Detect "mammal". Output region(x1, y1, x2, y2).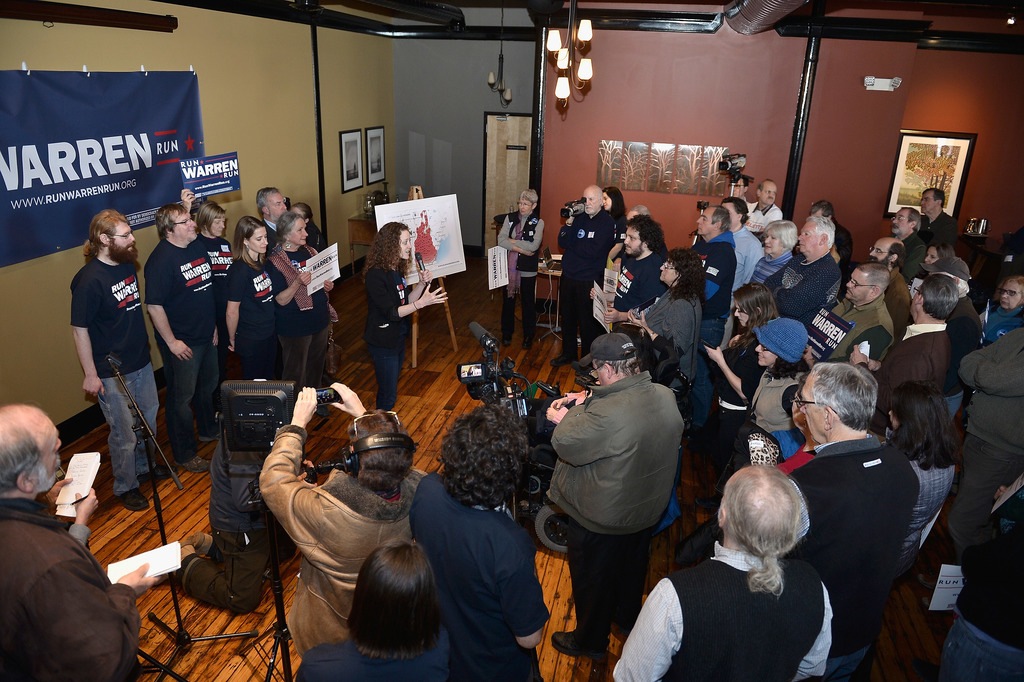
region(601, 184, 623, 241).
